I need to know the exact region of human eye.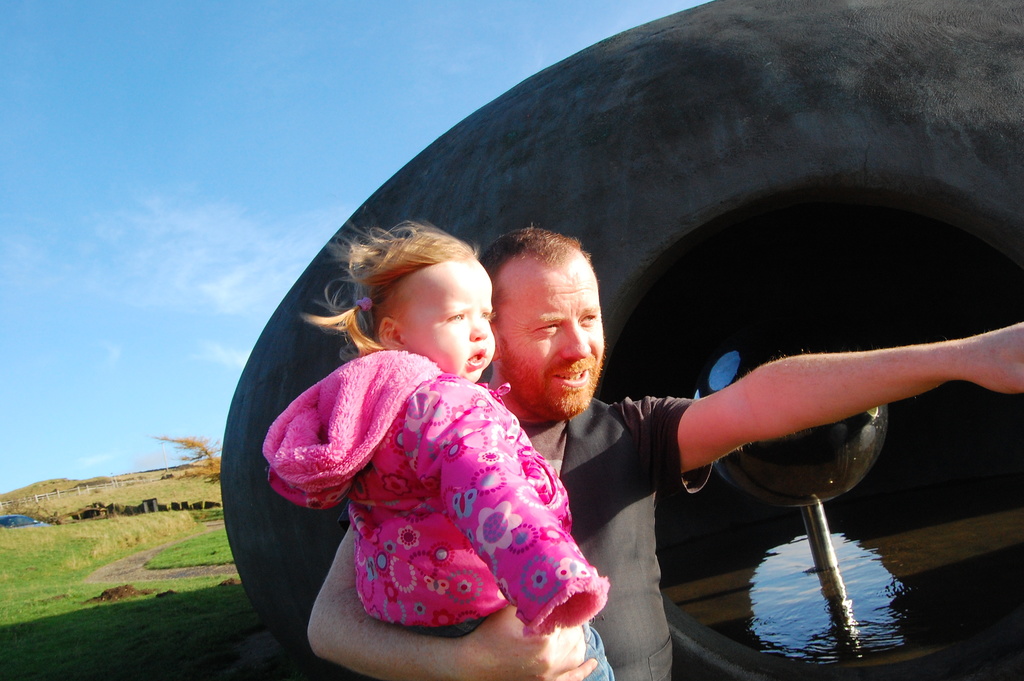
Region: rect(579, 311, 596, 327).
